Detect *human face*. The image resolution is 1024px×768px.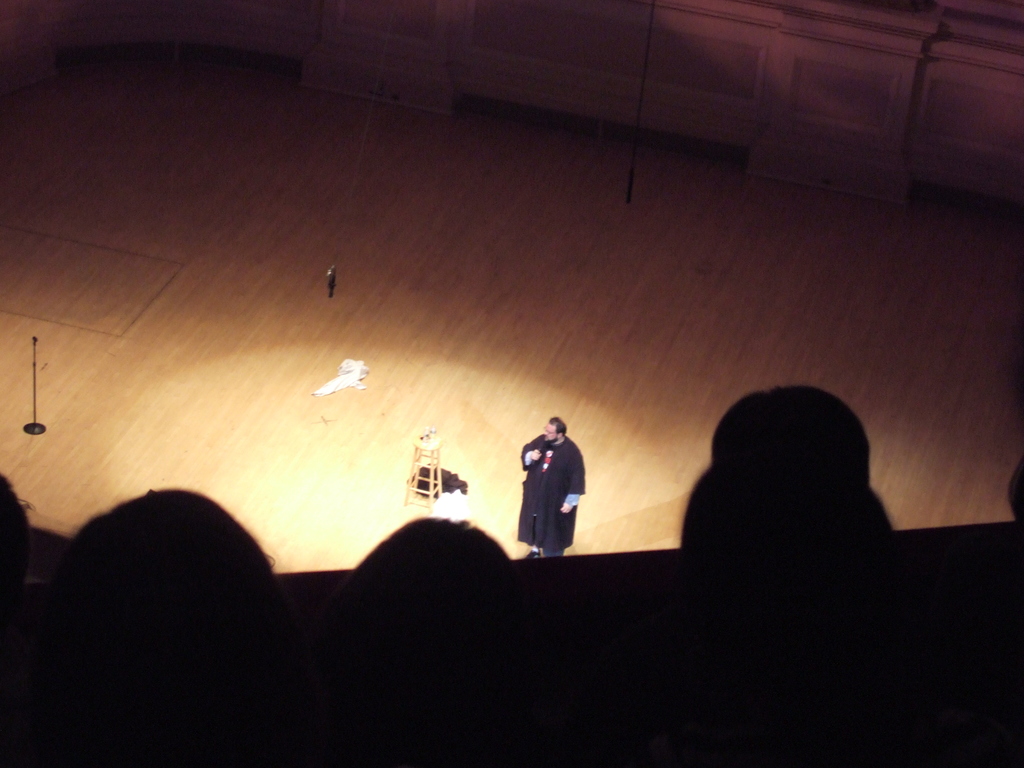
box(542, 425, 557, 444).
